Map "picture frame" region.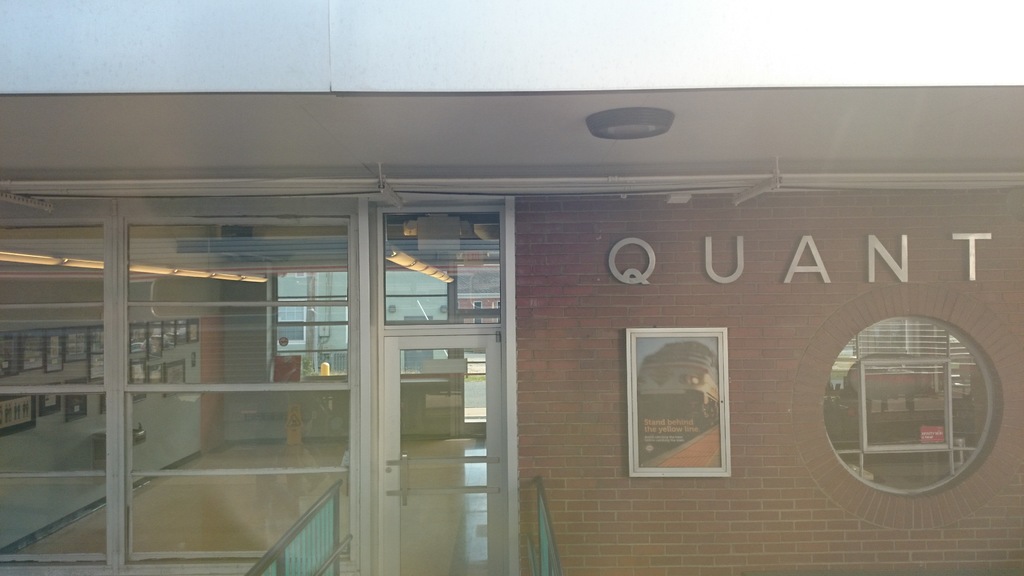
Mapped to detection(163, 319, 175, 349).
